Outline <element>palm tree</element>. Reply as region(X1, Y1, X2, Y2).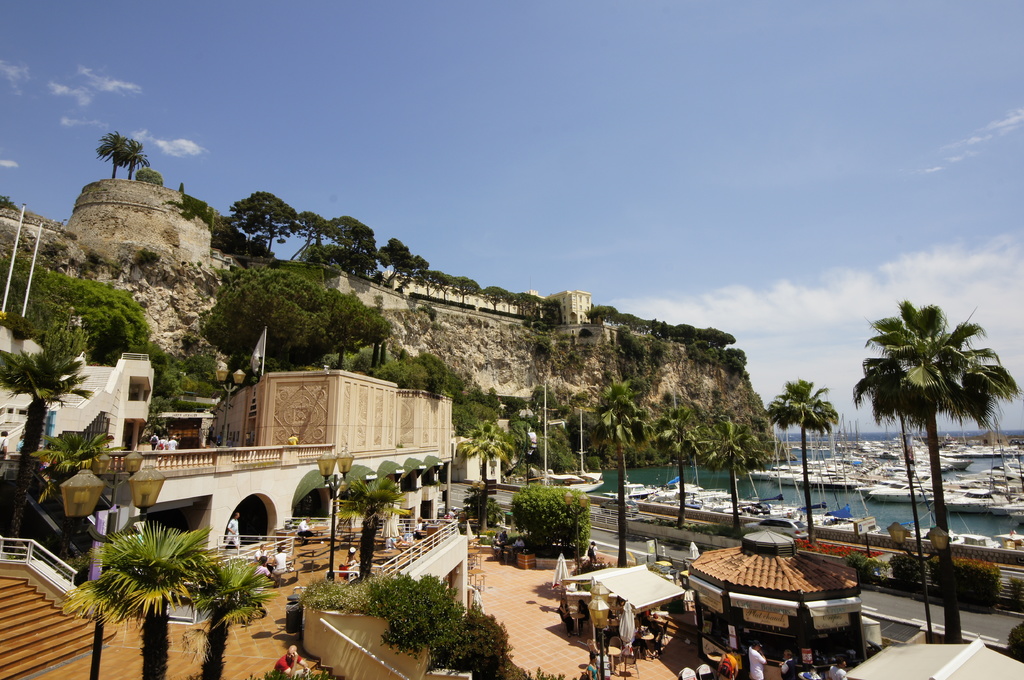
region(200, 543, 267, 679).
